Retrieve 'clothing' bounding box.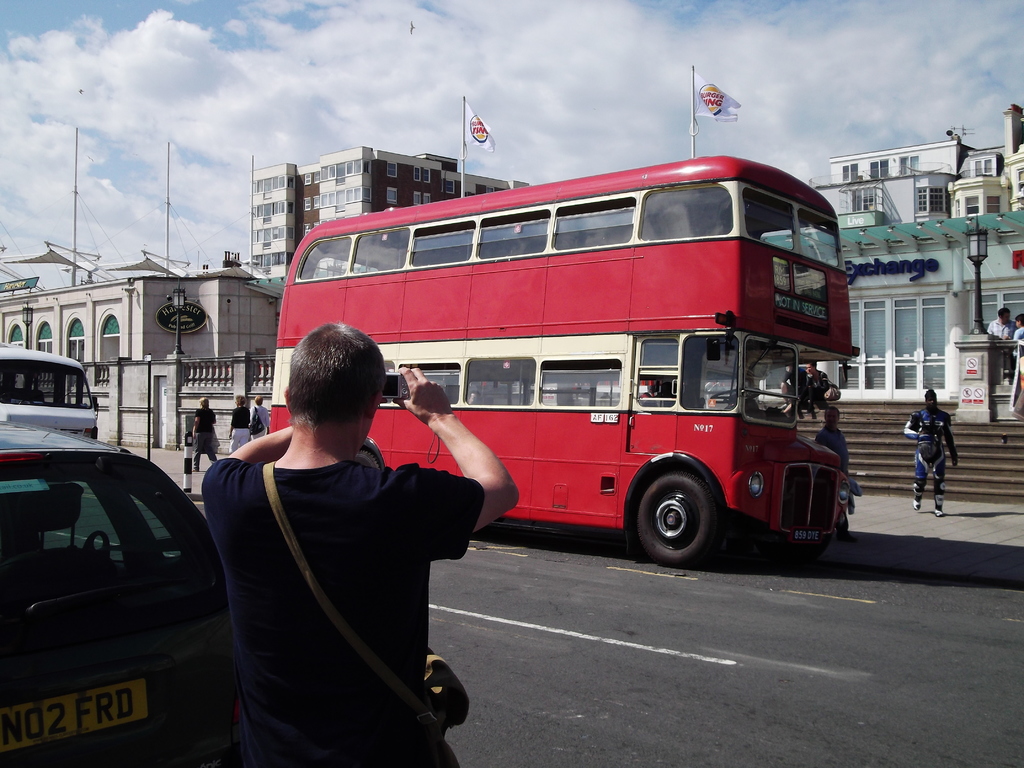
Bounding box: crop(188, 386, 471, 763).
